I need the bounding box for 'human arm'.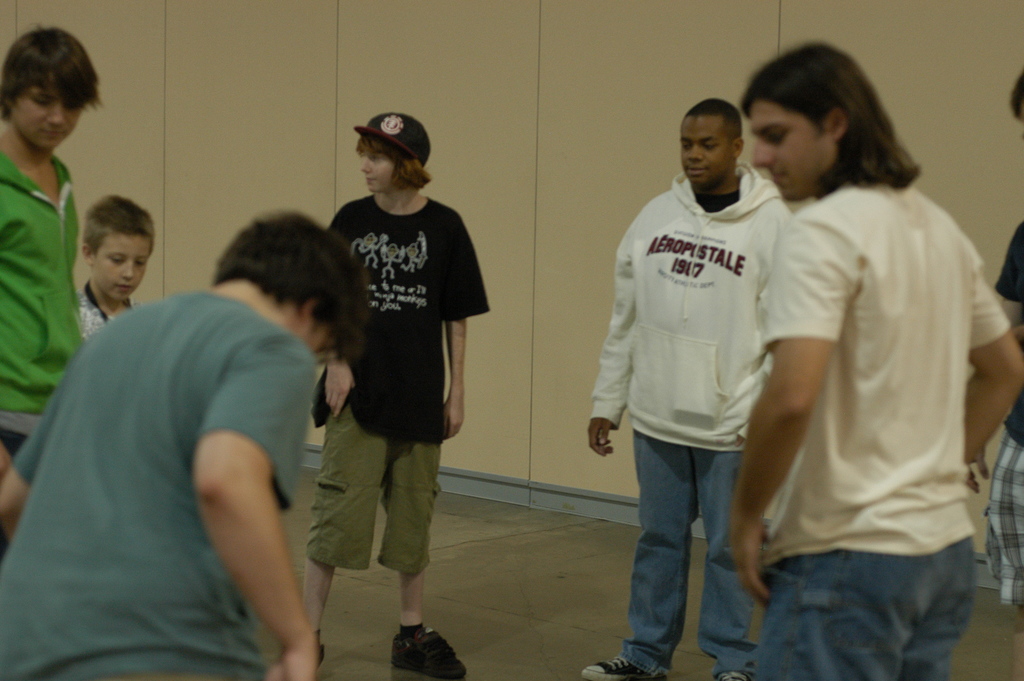
Here it is: box=[965, 219, 1023, 495].
